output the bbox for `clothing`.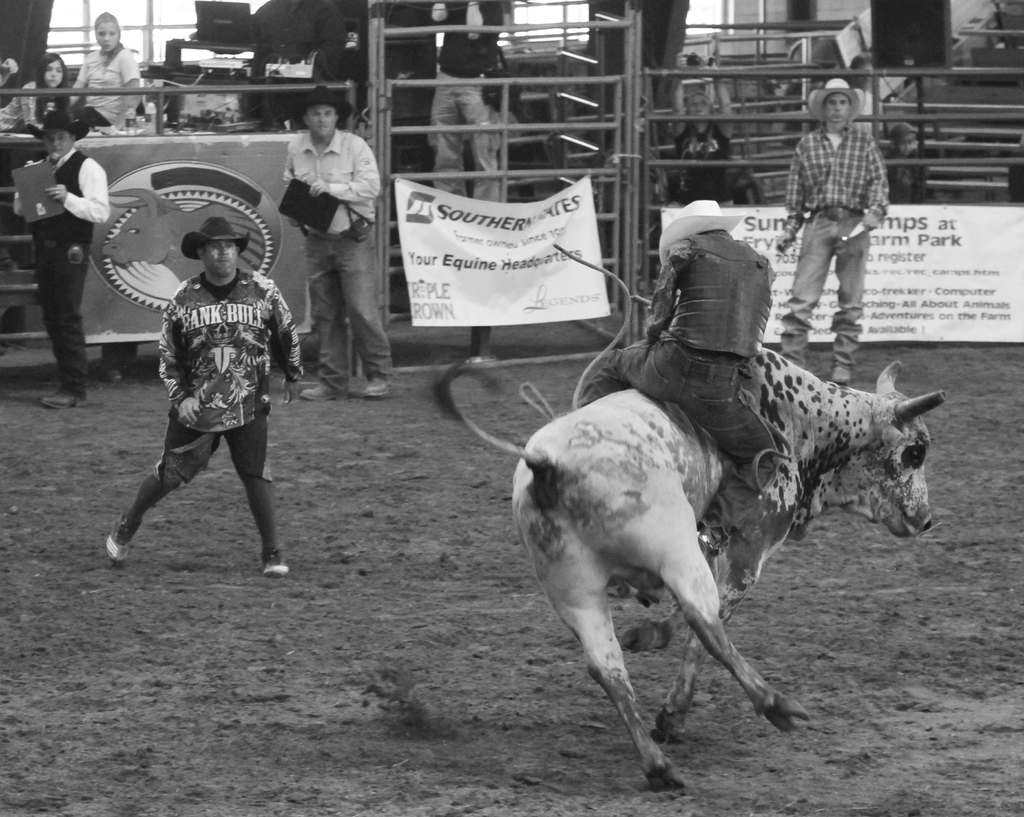
detection(676, 124, 729, 209).
